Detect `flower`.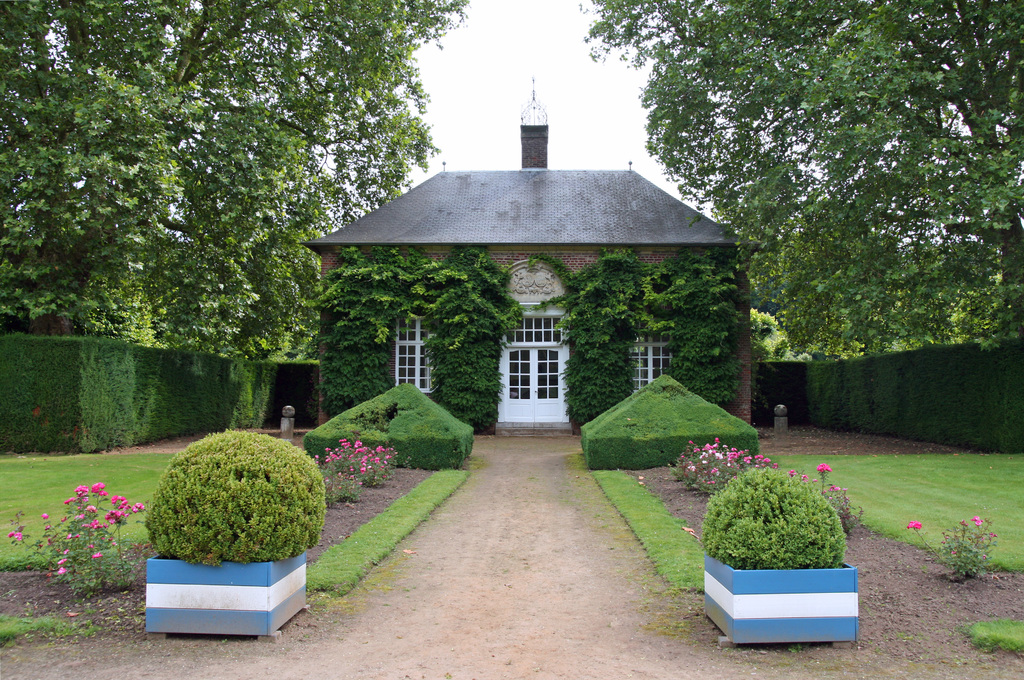
Detected at <region>816, 460, 829, 472</region>.
